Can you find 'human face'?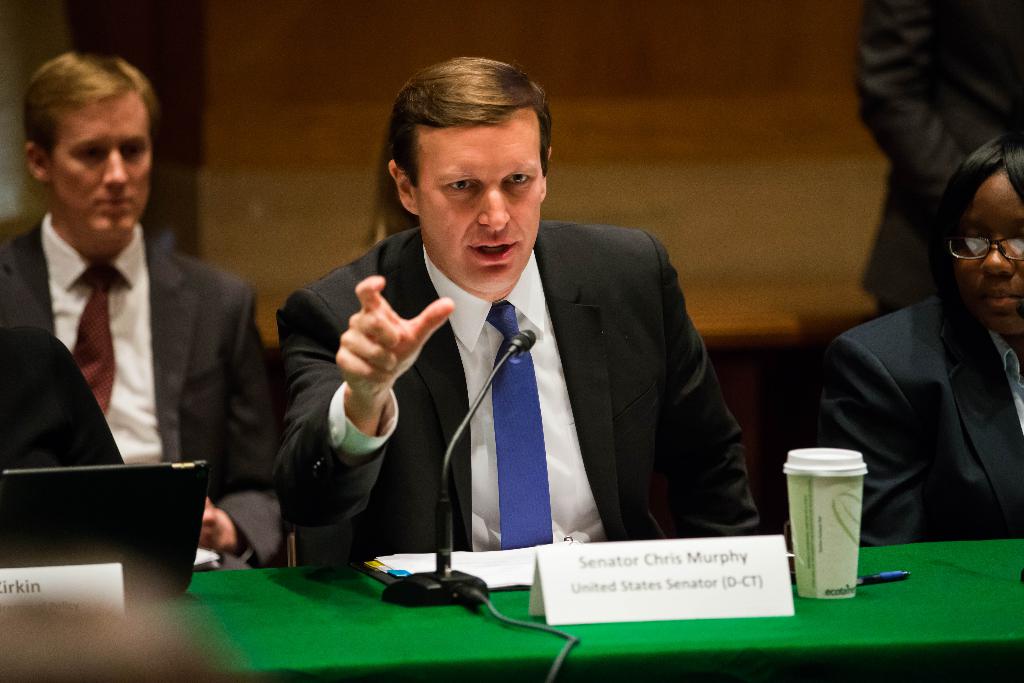
Yes, bounding box: [left=414, top=115, right=547, bottom=291].
